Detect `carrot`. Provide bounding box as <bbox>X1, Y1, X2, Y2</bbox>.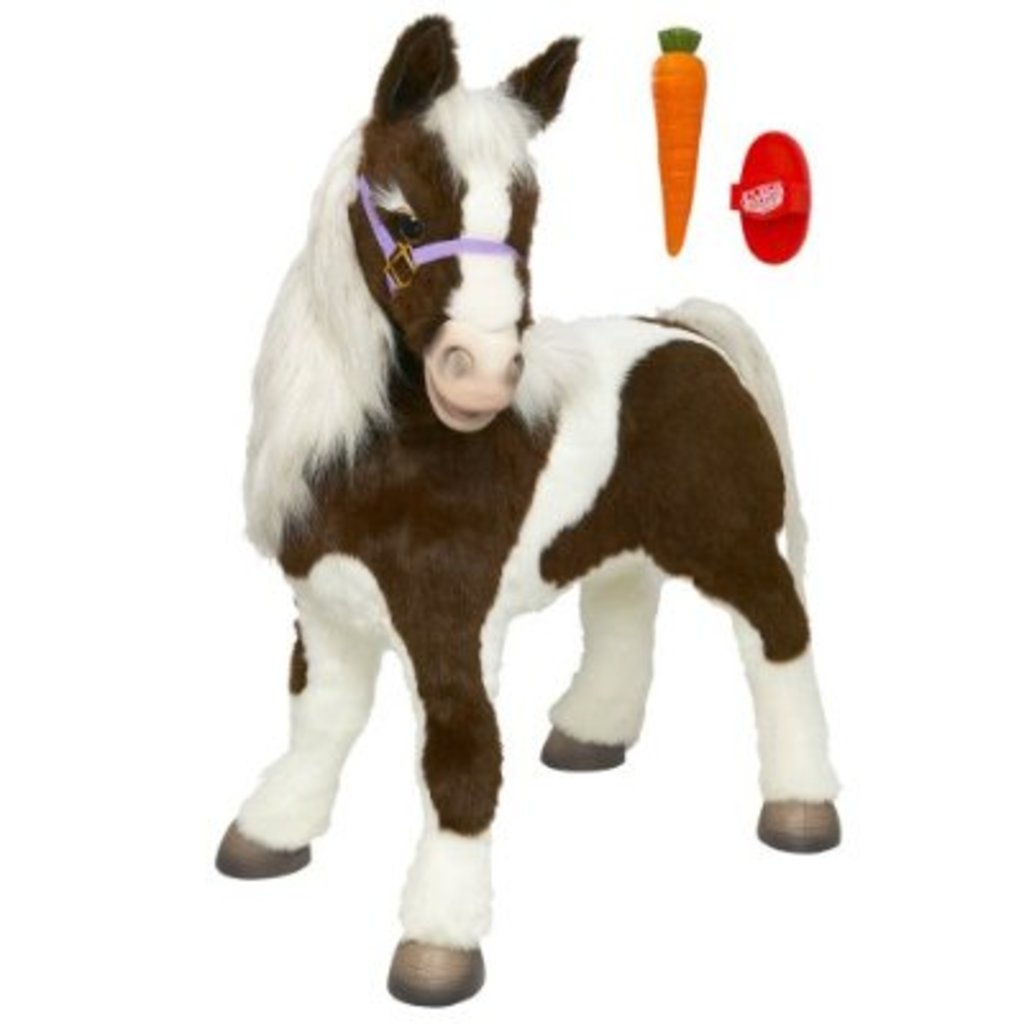
<bbox>648, 26, 709, 259</bbox>.
